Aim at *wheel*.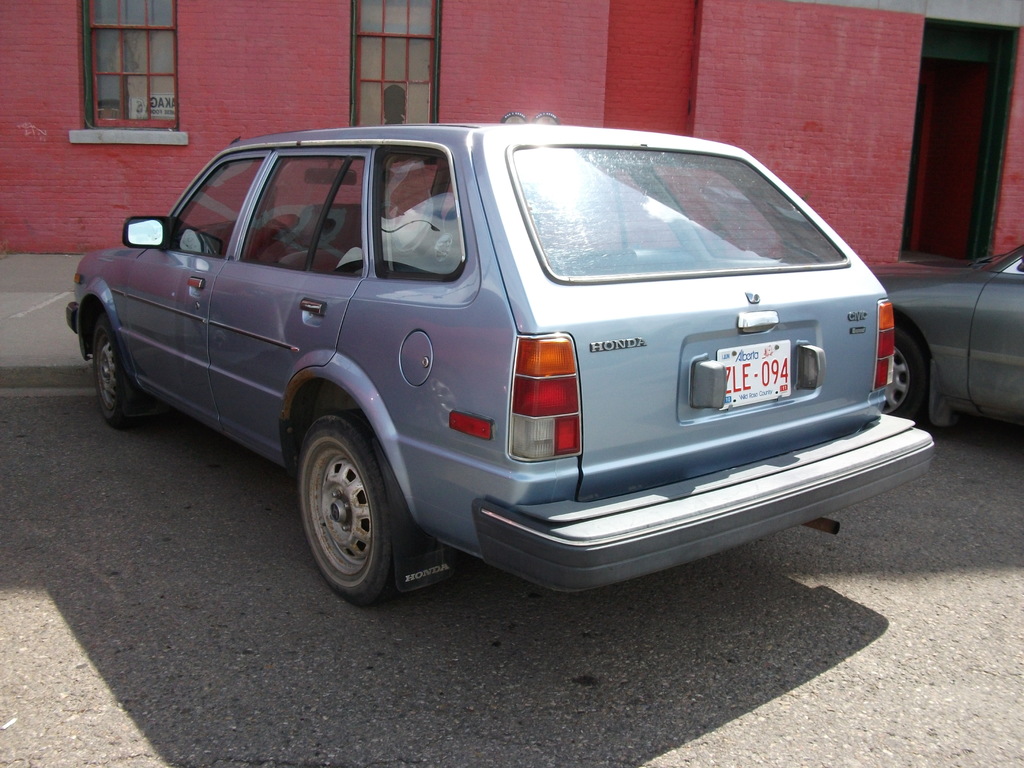
Aimed at (x1=881, y1=326, x2=927, y2=418).
